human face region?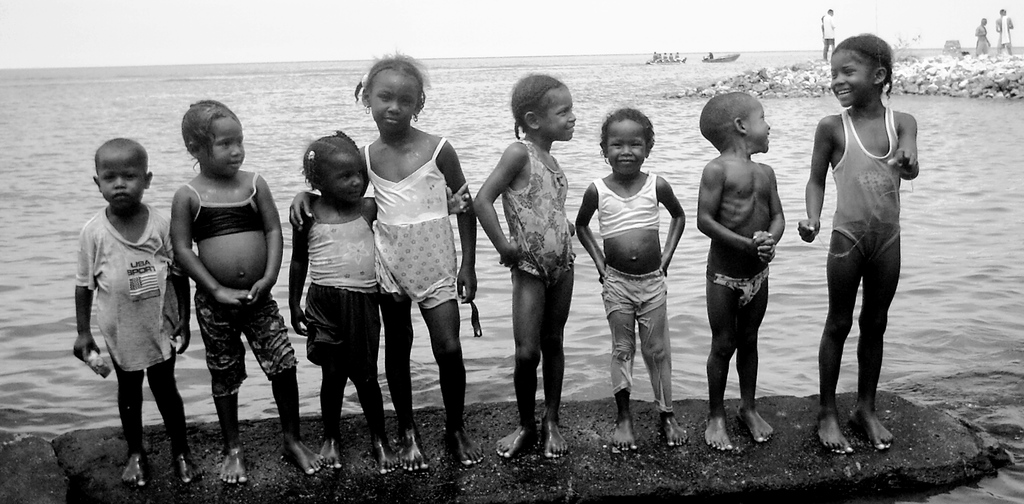
<region>328, 152, 369, 200</region>
